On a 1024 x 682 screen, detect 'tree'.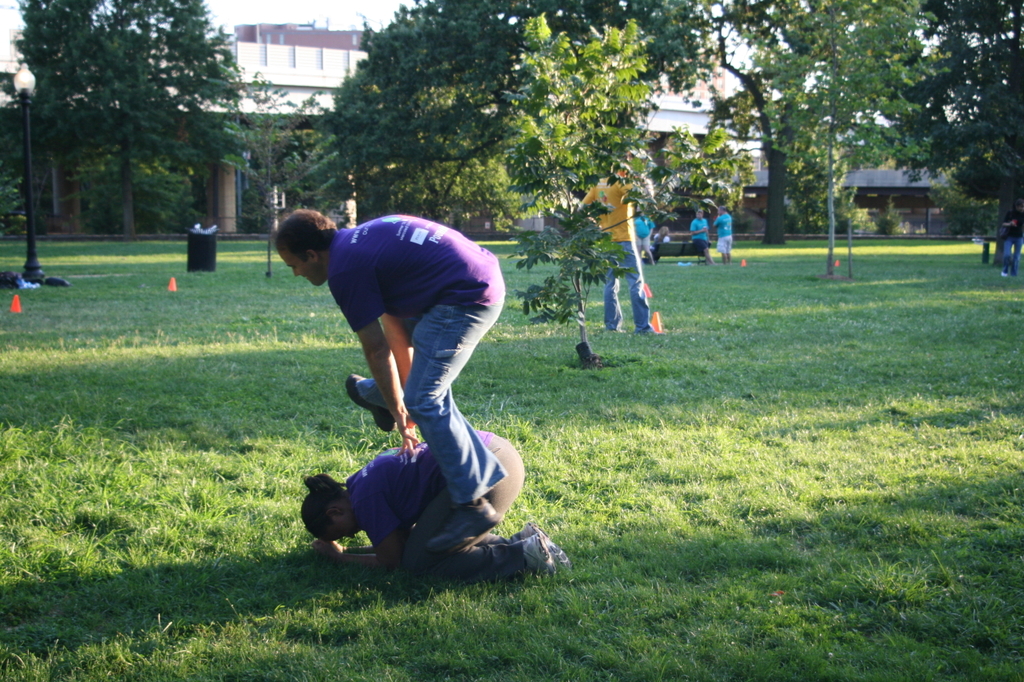
detection(308, 0, 538, 228).
